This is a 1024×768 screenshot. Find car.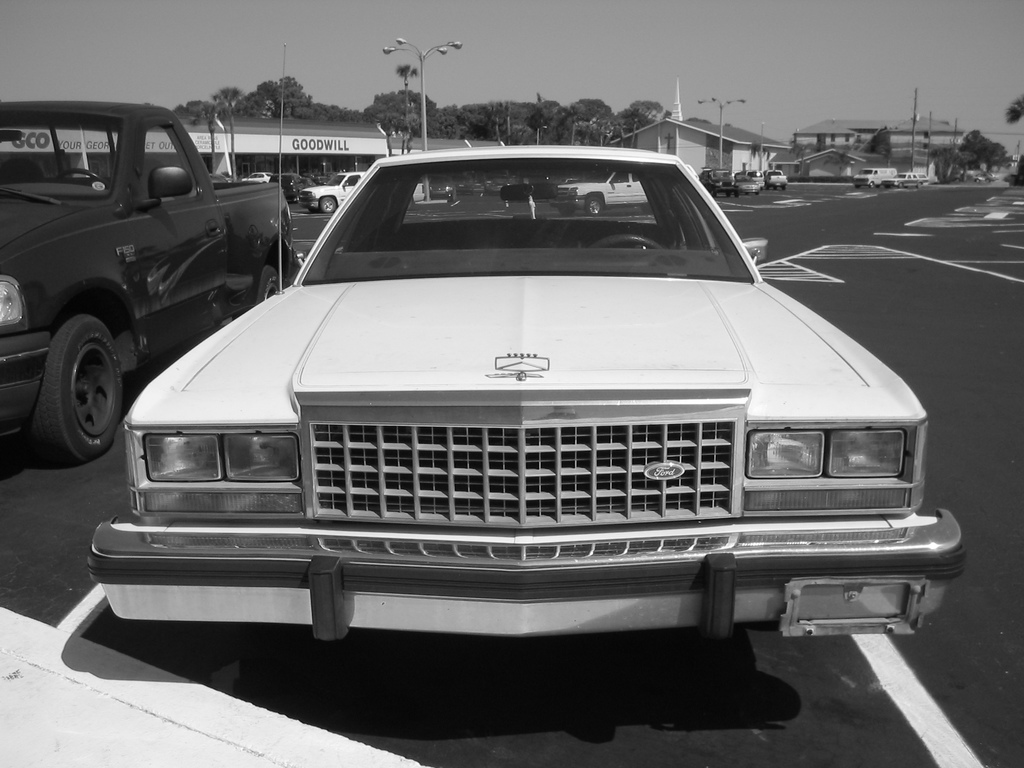
Bounding box: left=879, top=172, right=928, bottom=189.
